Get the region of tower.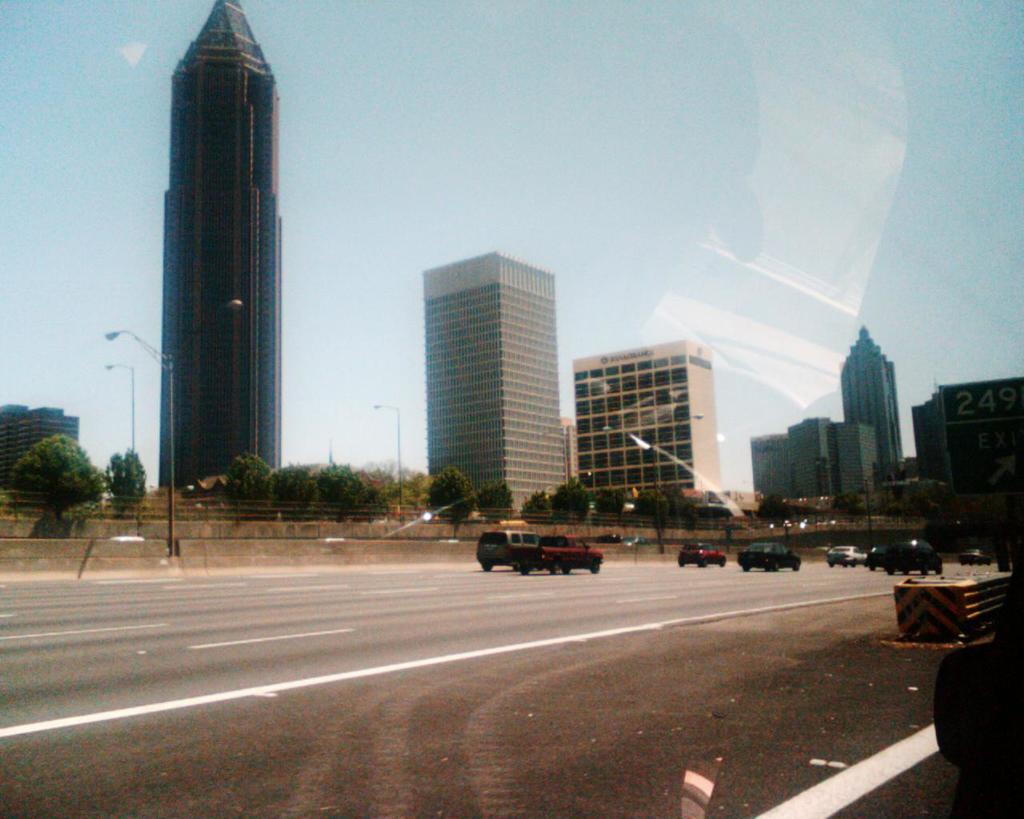
(841,325,906,479).
